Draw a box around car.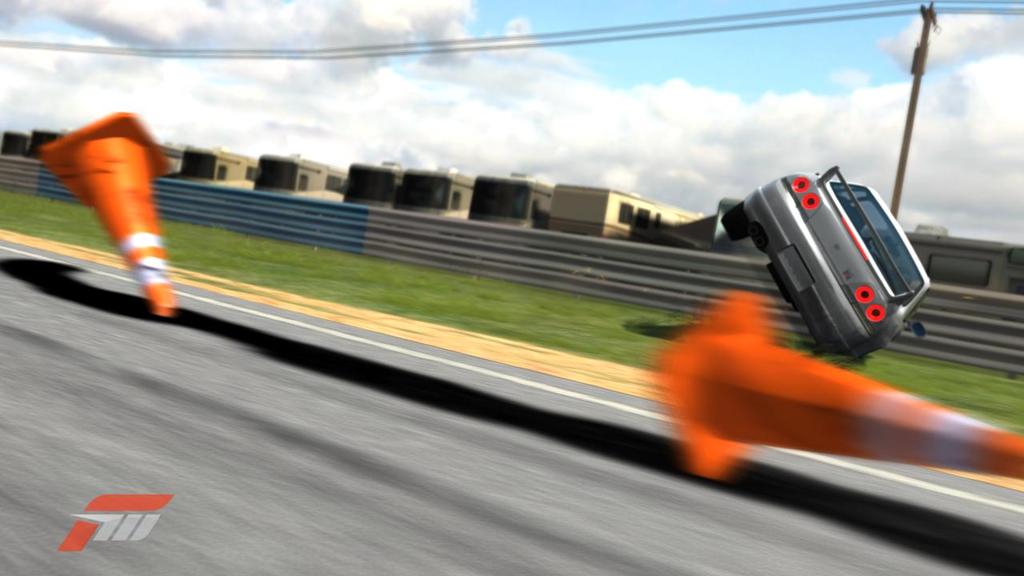
pyautogui.locateOnScreen(730, 154, 919, 335).
